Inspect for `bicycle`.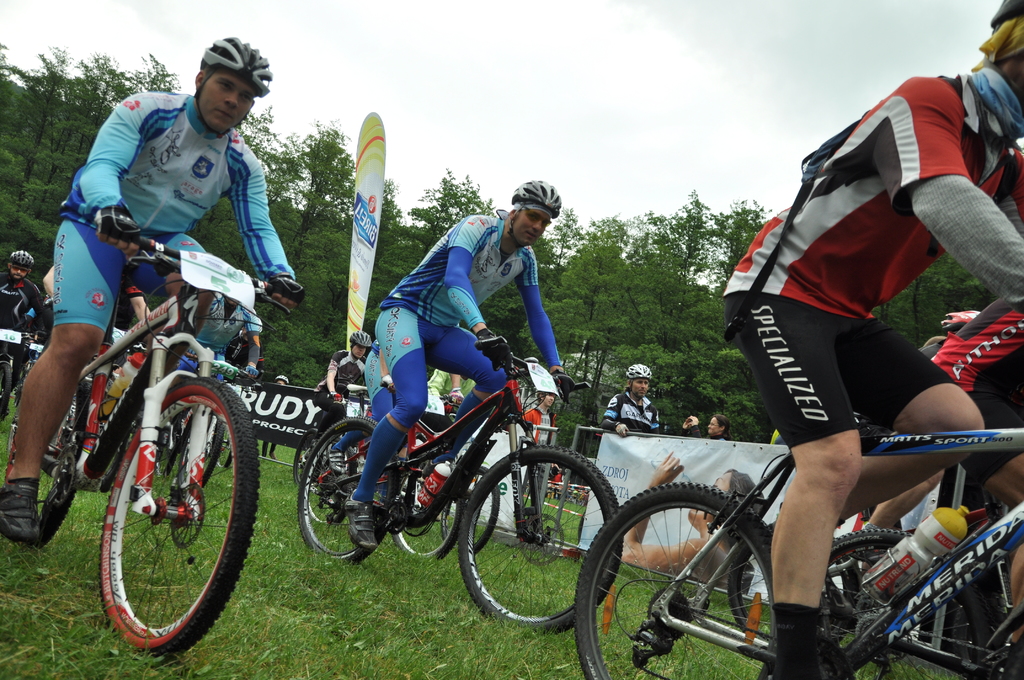
Inspection: box=[340, 441, 495, 565].
